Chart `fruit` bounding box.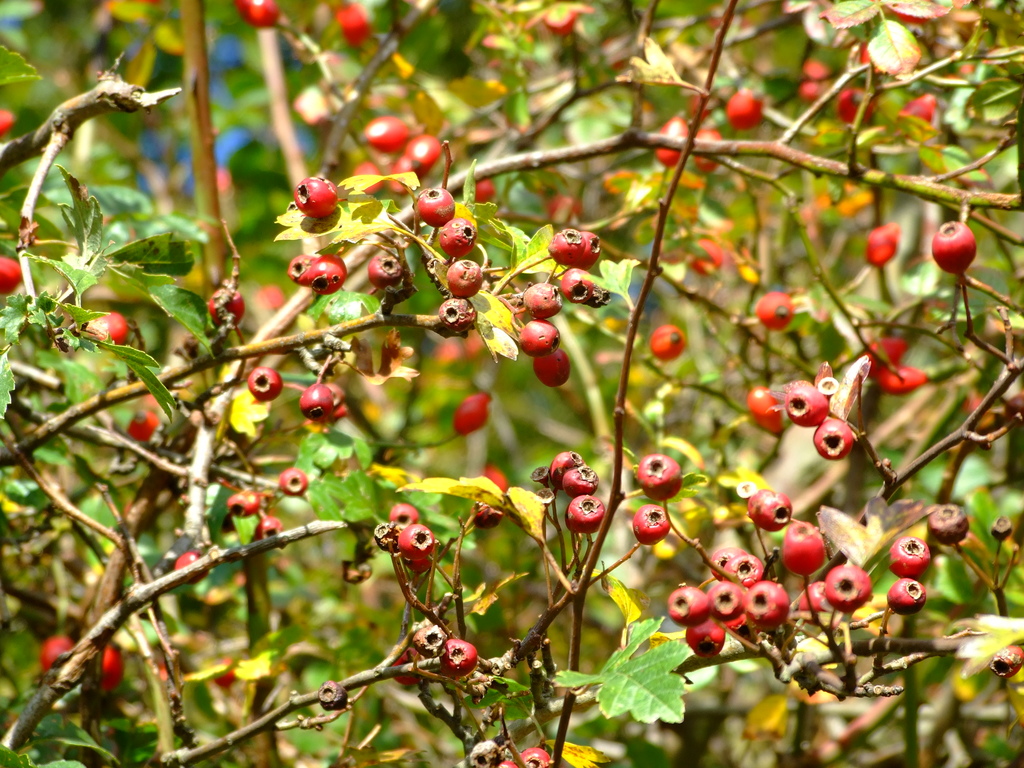
Charted: [332,4,373,49].
